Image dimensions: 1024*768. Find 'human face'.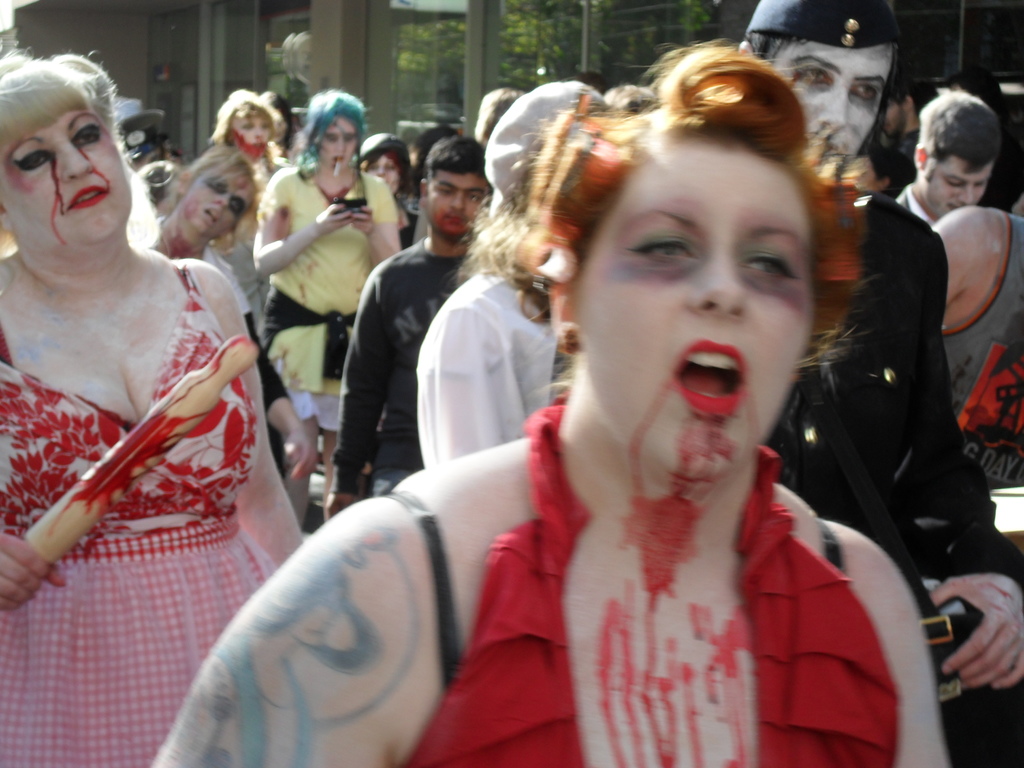
region(420, 178, 491, 233).
